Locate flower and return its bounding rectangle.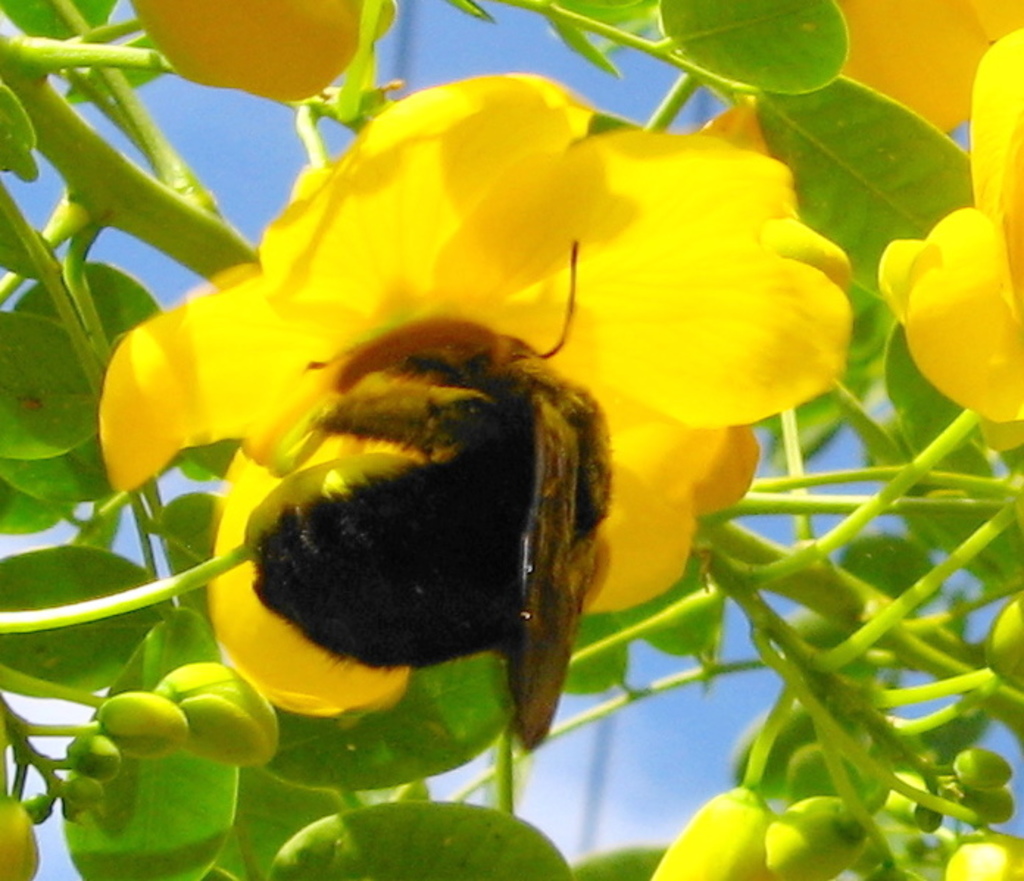
crop(955, 747, 1015, 788).
